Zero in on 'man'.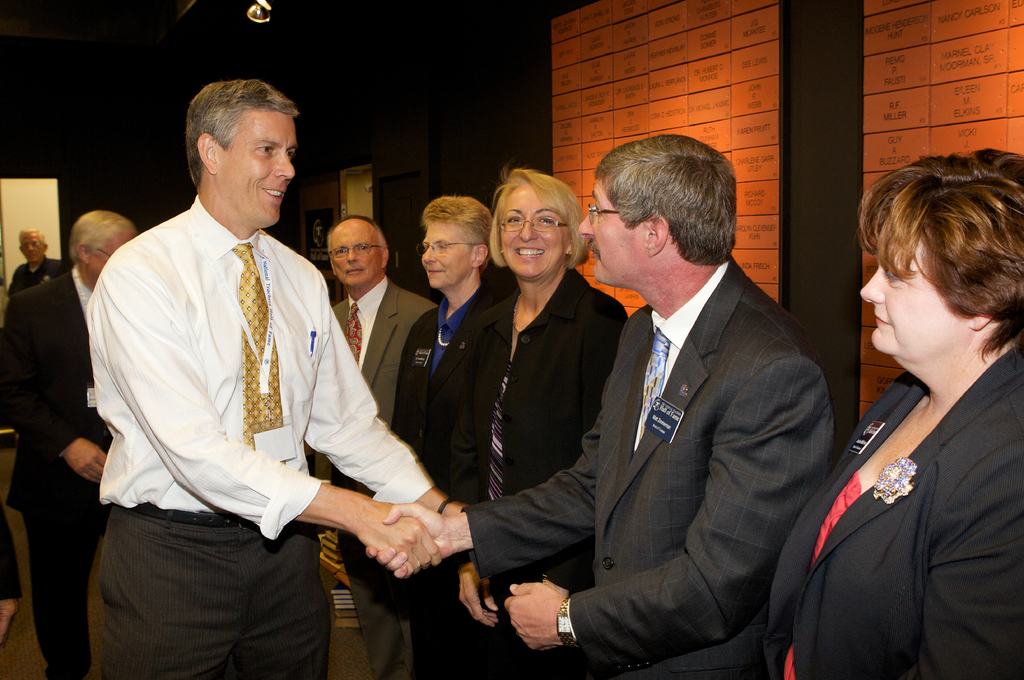
Zeroed in: crop(2, 207, 138, 679).
